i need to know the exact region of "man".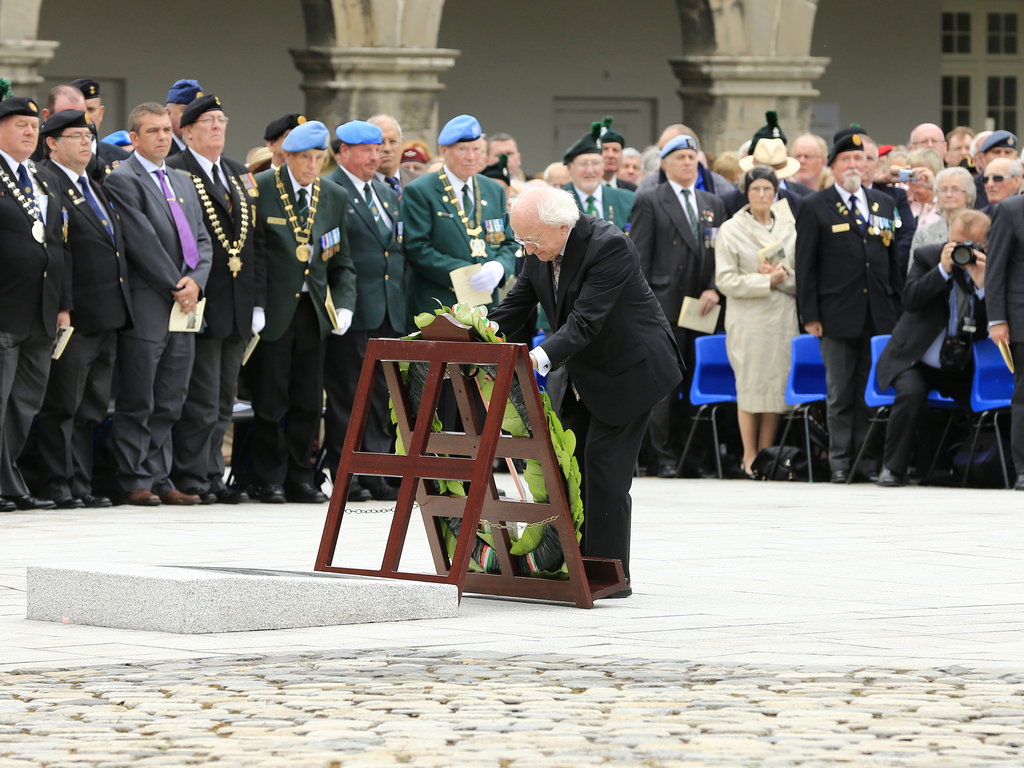
Region: l=968, t=124, r=990, b=170.
